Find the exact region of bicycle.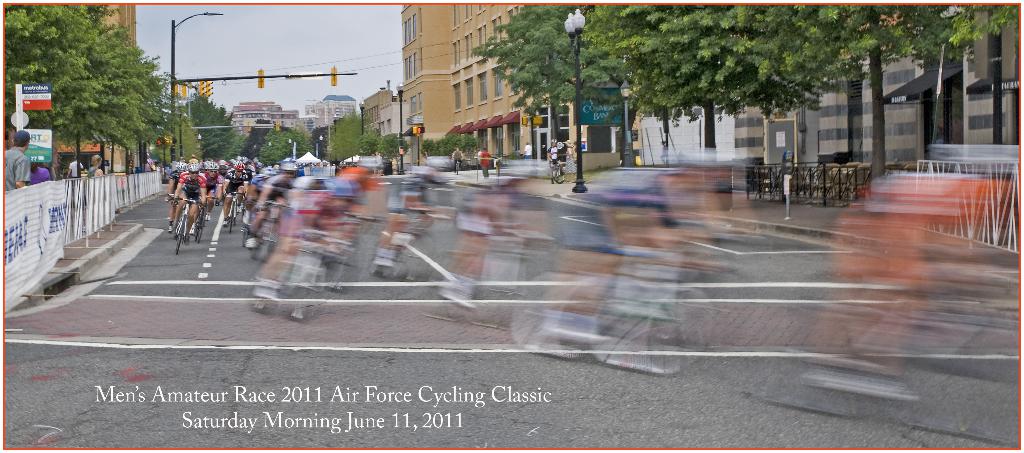
Exact region: x1=170 y1=197 x2=202 y2=258.
